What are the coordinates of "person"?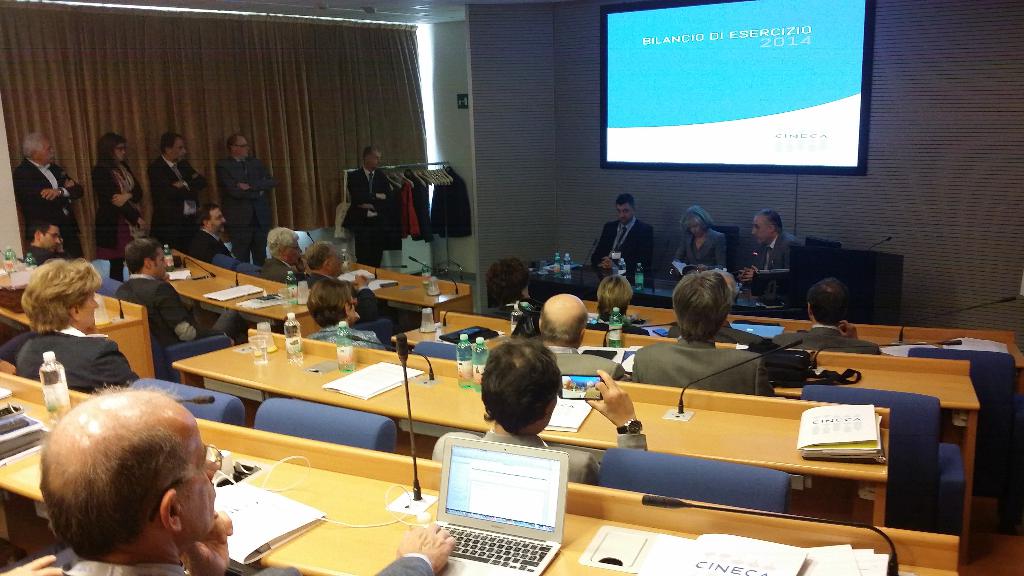
box(145, 131, 215, 250).
